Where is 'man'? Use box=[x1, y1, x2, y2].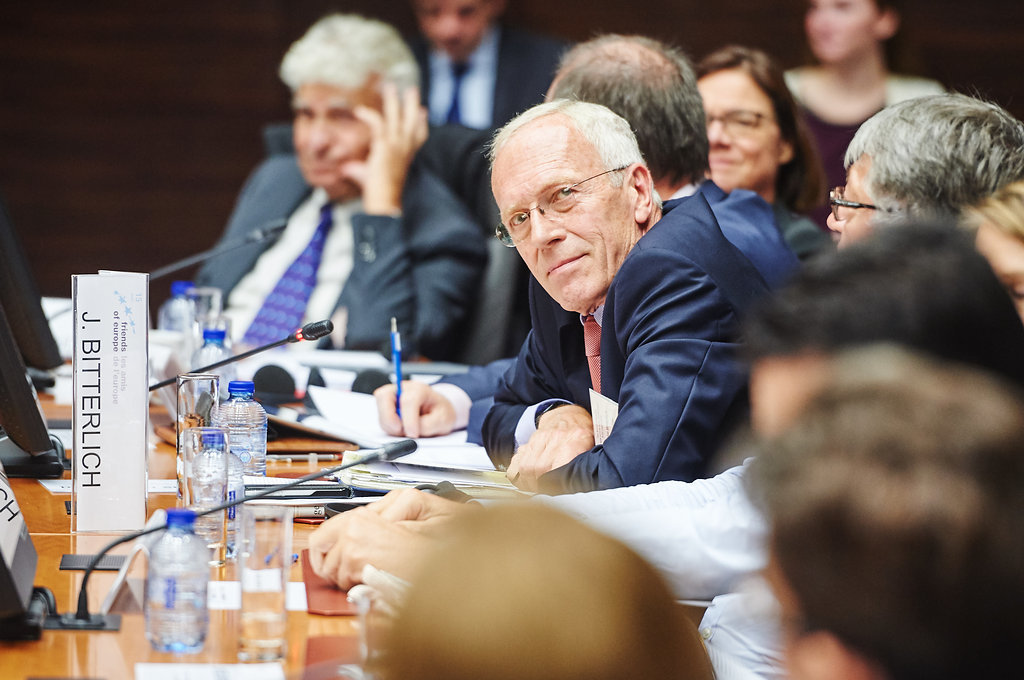
box=[827, 92, 1023, 254].
